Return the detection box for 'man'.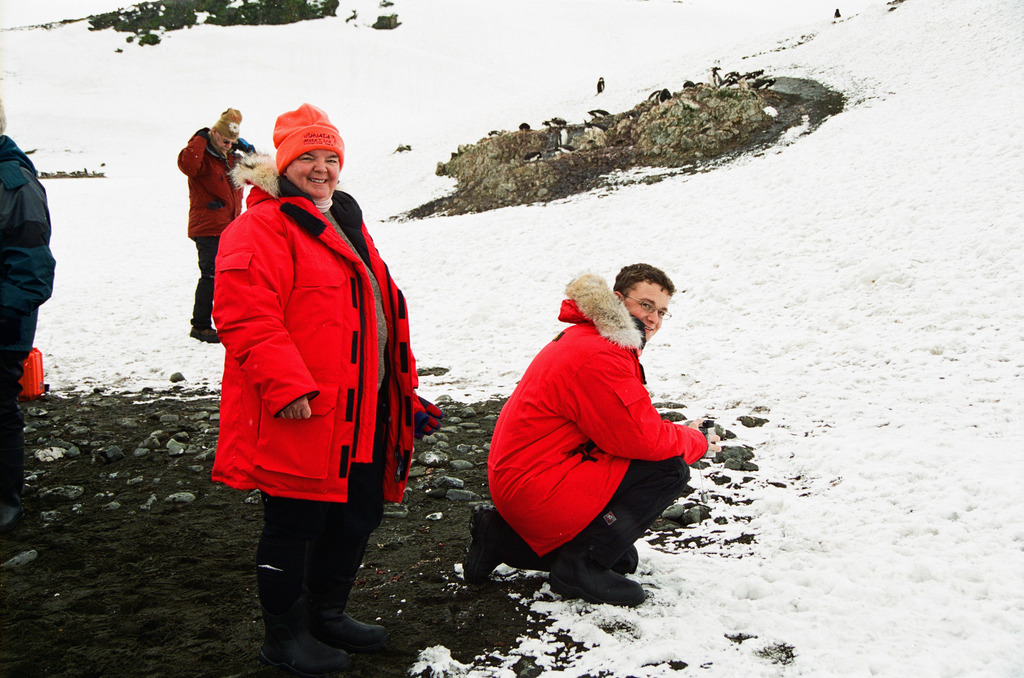
{"left": 457, "top": 258, "right": 733, "bottom": 613}.
